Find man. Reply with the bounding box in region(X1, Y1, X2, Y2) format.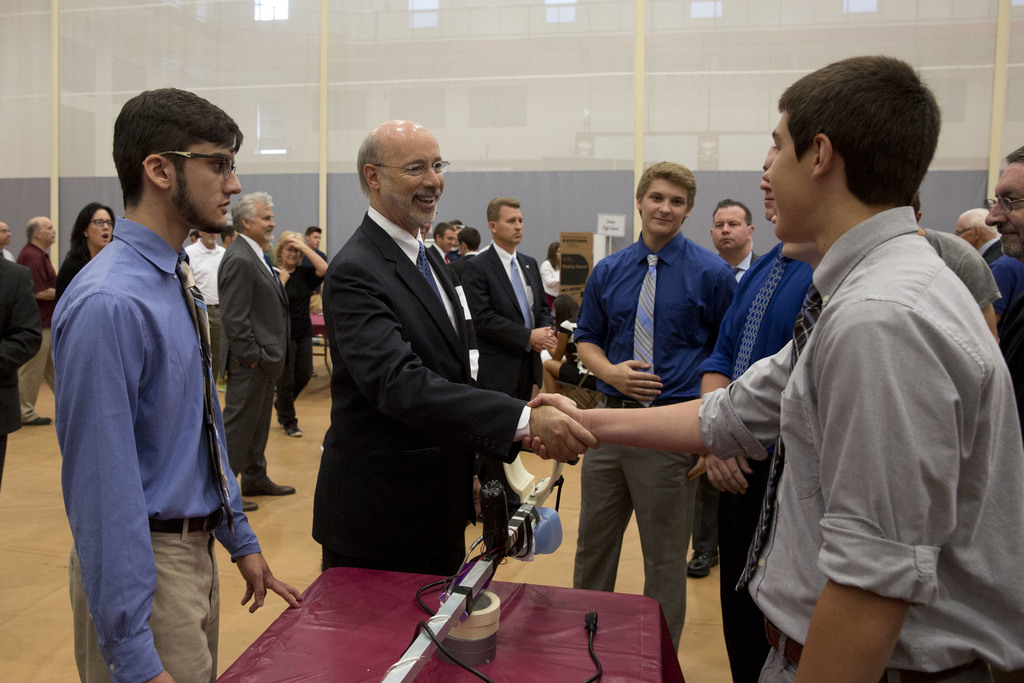
region(961, 205, 1011, 276).
